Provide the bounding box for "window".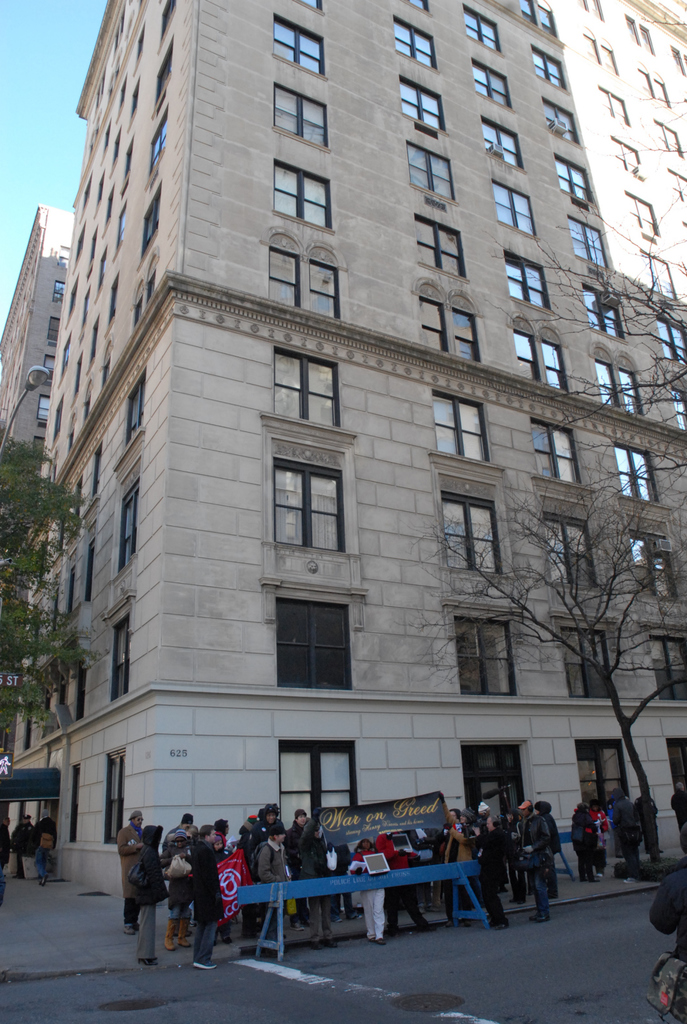
(x1=667, y1=47, x2=686, y2=79).
